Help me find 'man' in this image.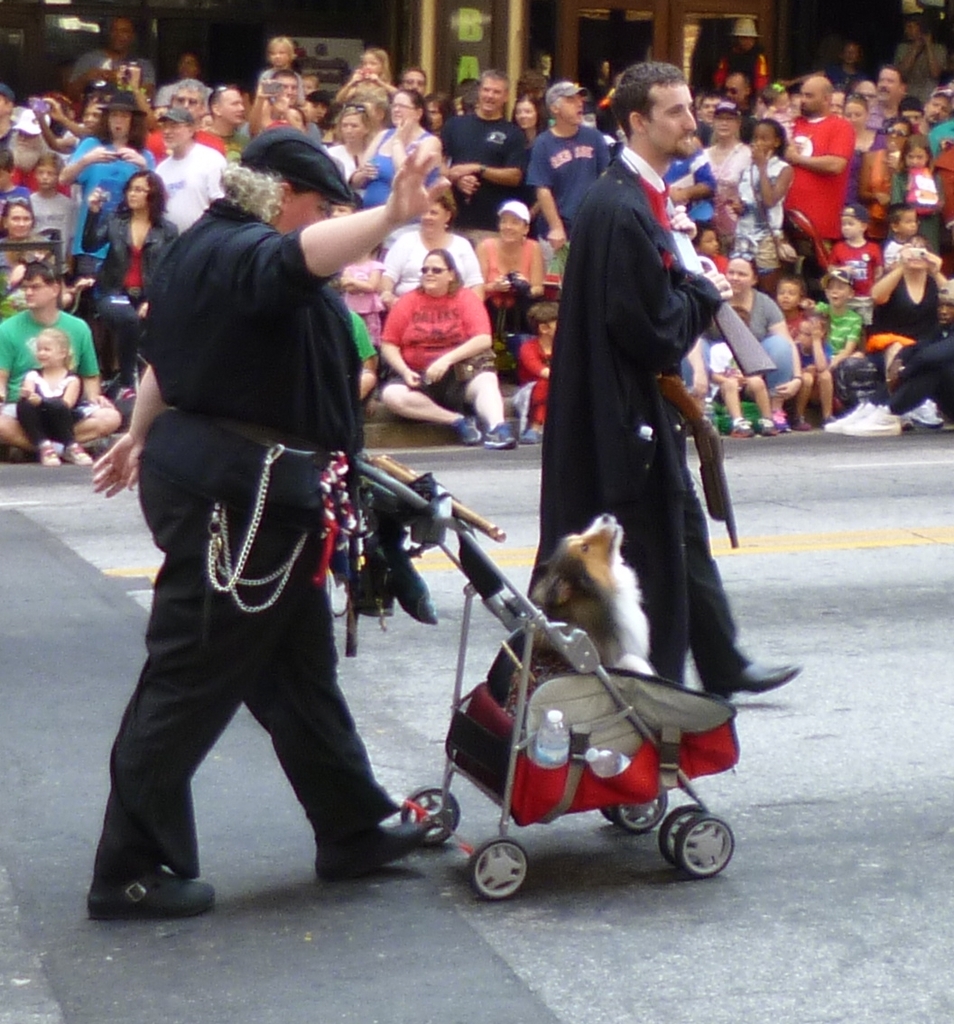
Found it: pyautogui.locateOnScreen(157, 53, 213, 105).
